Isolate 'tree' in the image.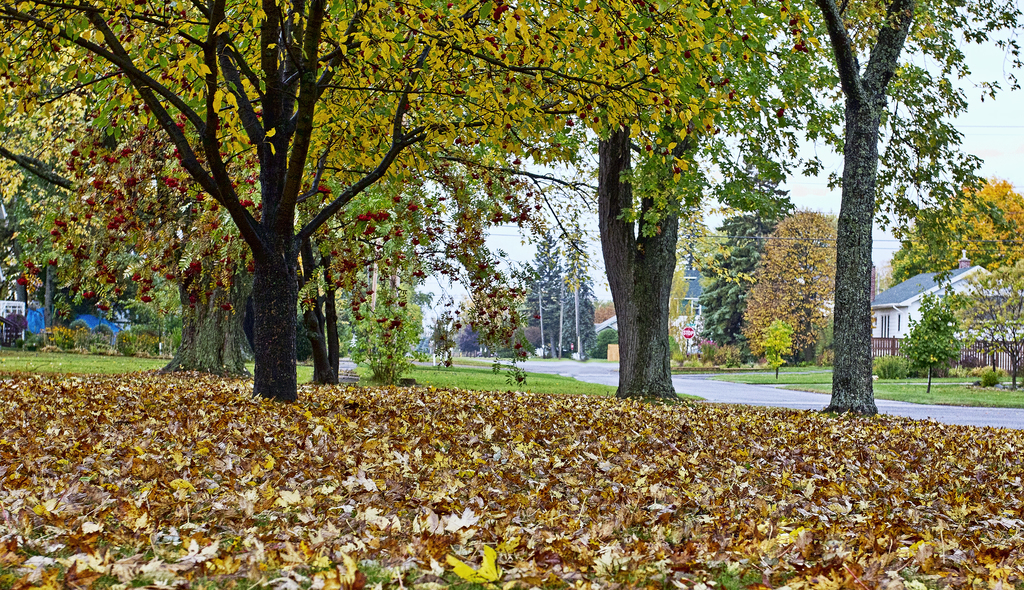
Isolated region: {"x1": 874, "y1": 174, "x2": 1023, "y2": 286}.
